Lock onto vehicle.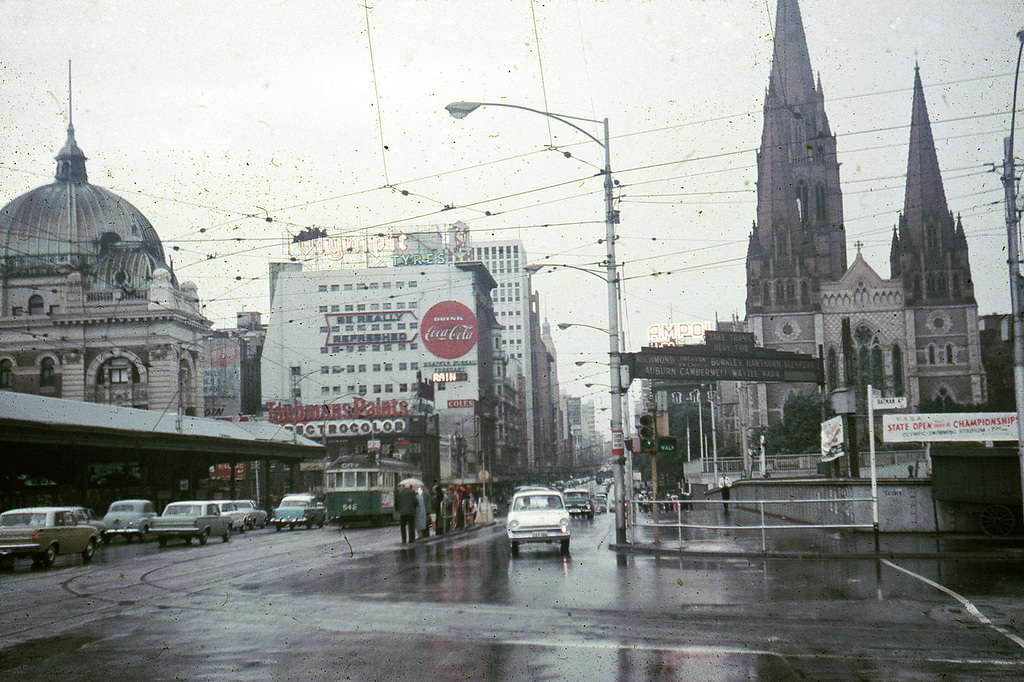
Locked: [151,497,234,543].
